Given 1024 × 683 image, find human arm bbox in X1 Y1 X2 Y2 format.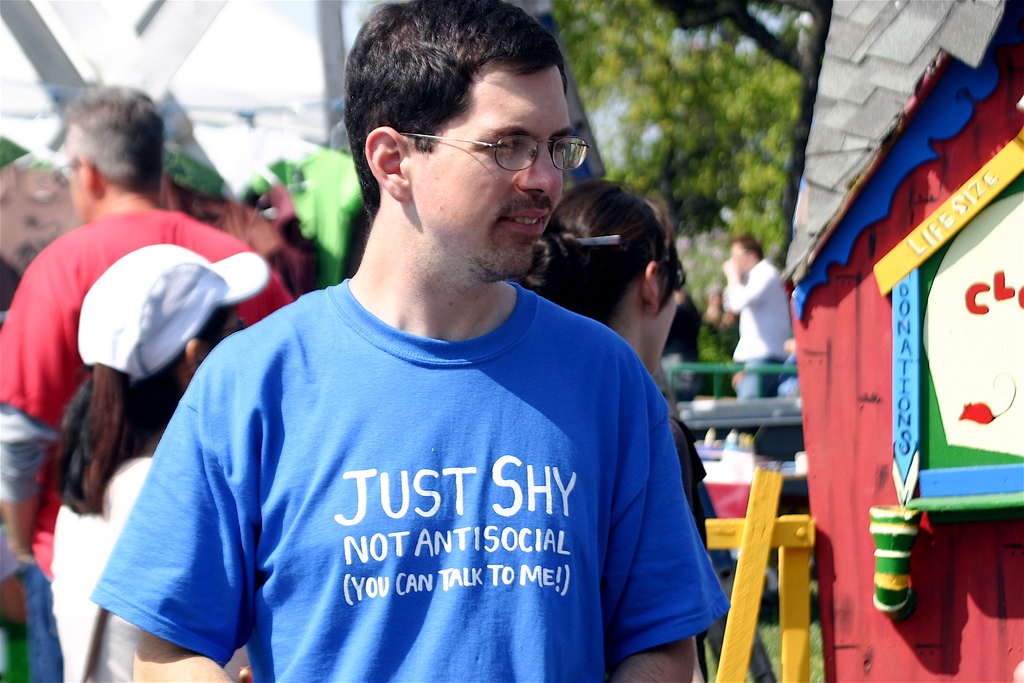
598 324 707 682.
